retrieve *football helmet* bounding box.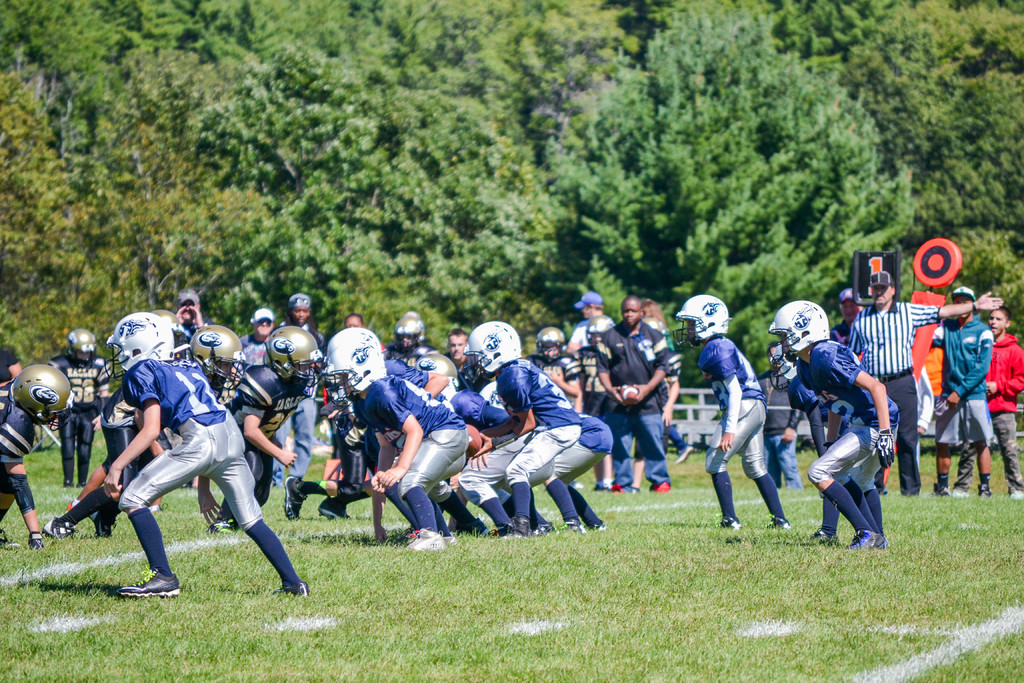
Bounding box: region(766, 345, 792, 393).
